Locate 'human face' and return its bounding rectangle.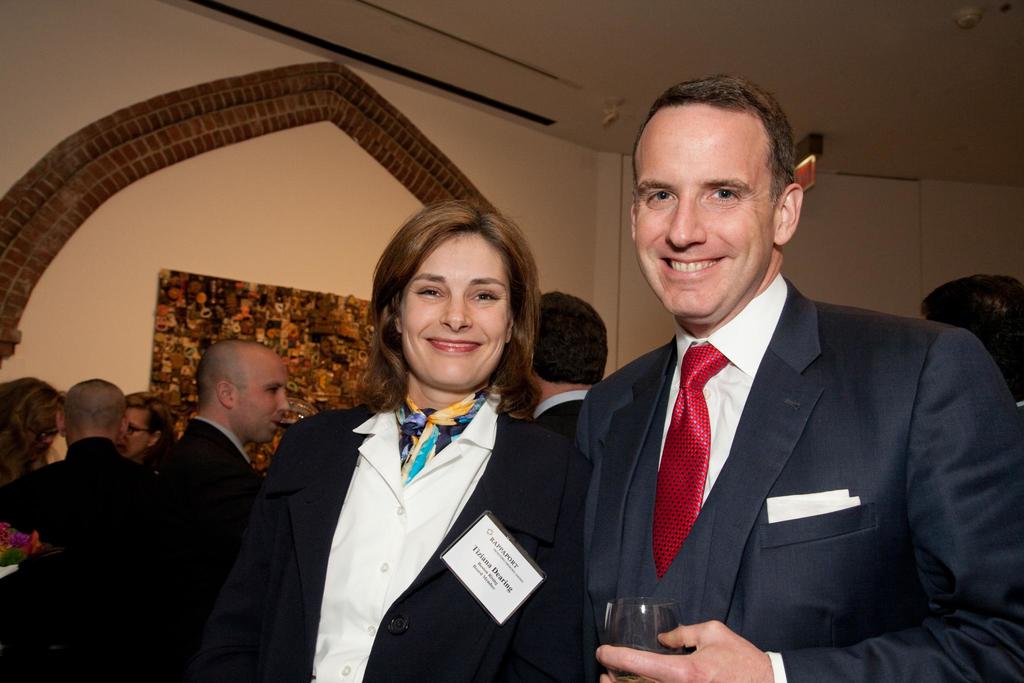
{"left": 232, "top": 349, "right": 289, "bottom": 447}.
